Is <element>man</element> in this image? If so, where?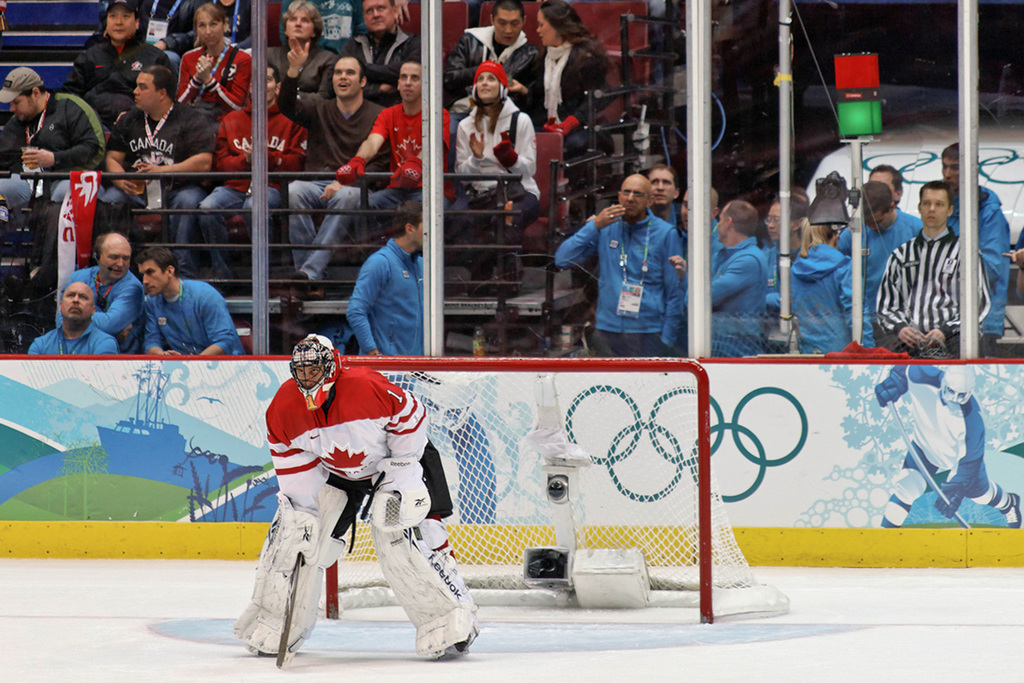
Yes, at box=[668, 197, 769, 359].
